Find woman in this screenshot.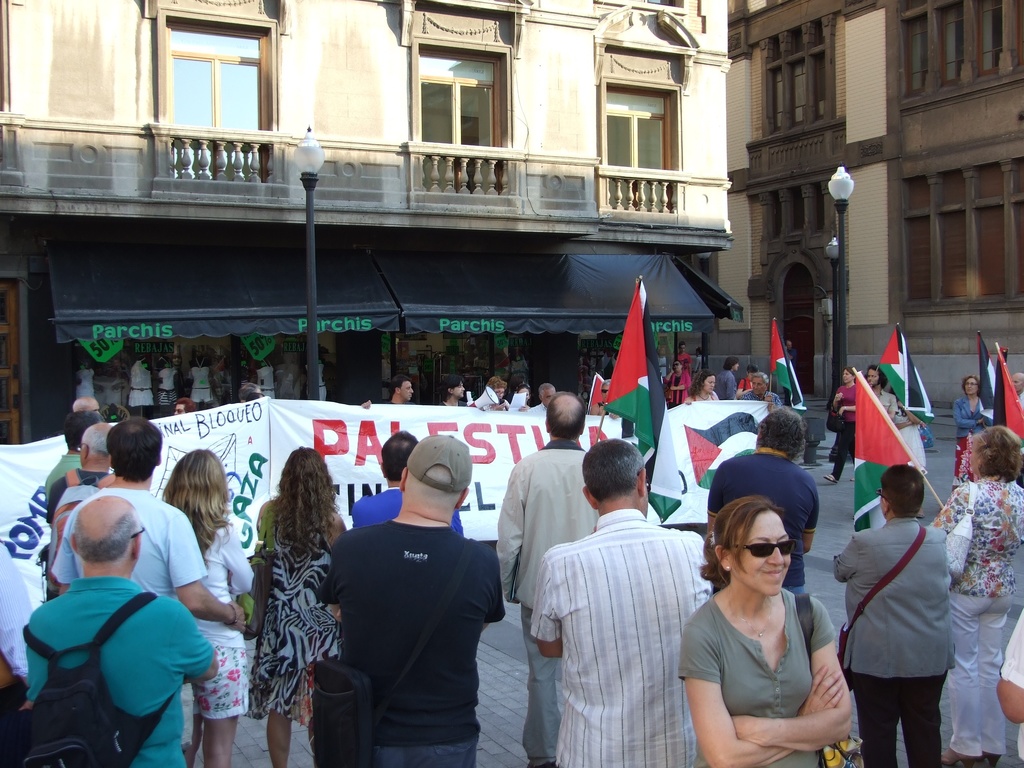
The bounding box for woman is Rect(821, 366, 858, 491).
